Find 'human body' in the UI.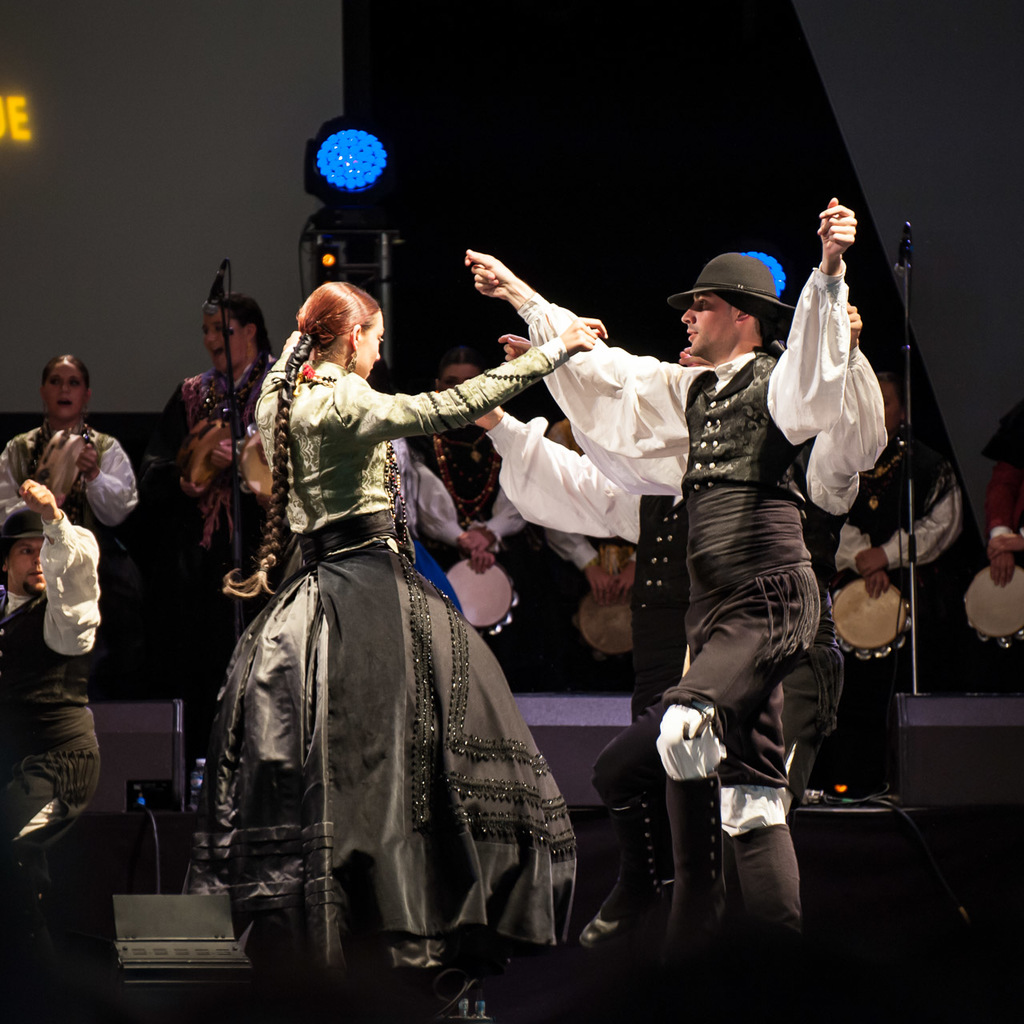
UI element at l=205, t=233, r=577, b=989.
